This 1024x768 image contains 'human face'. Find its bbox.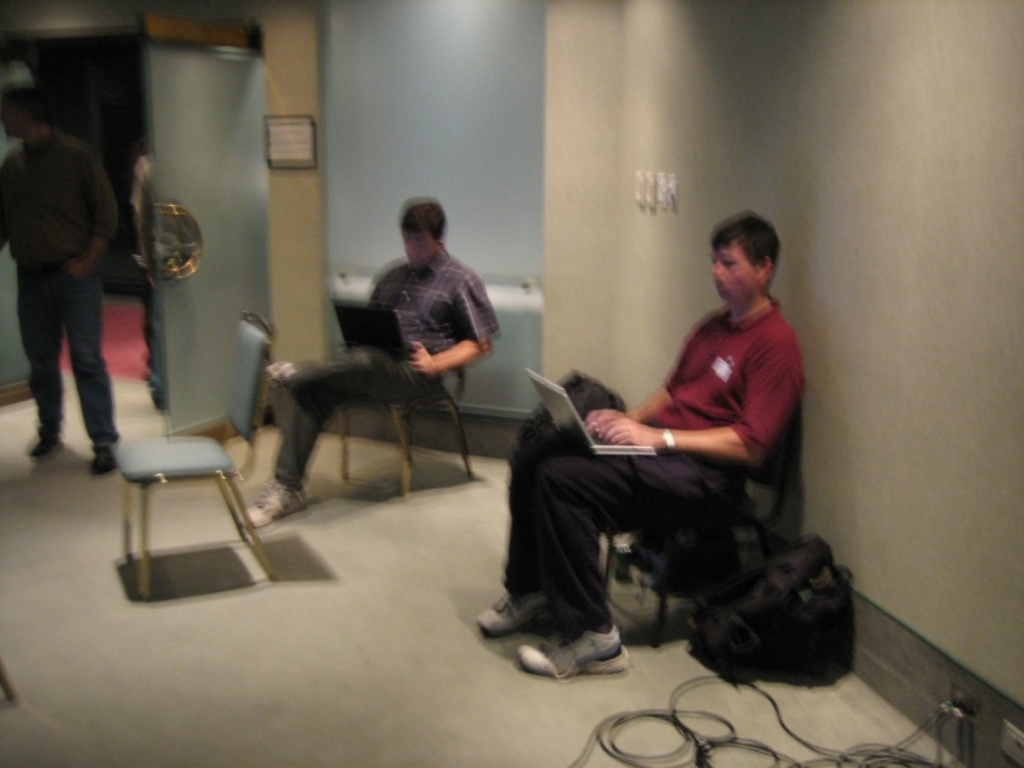
x1=708, y1=236, x2=760, y2=303.
